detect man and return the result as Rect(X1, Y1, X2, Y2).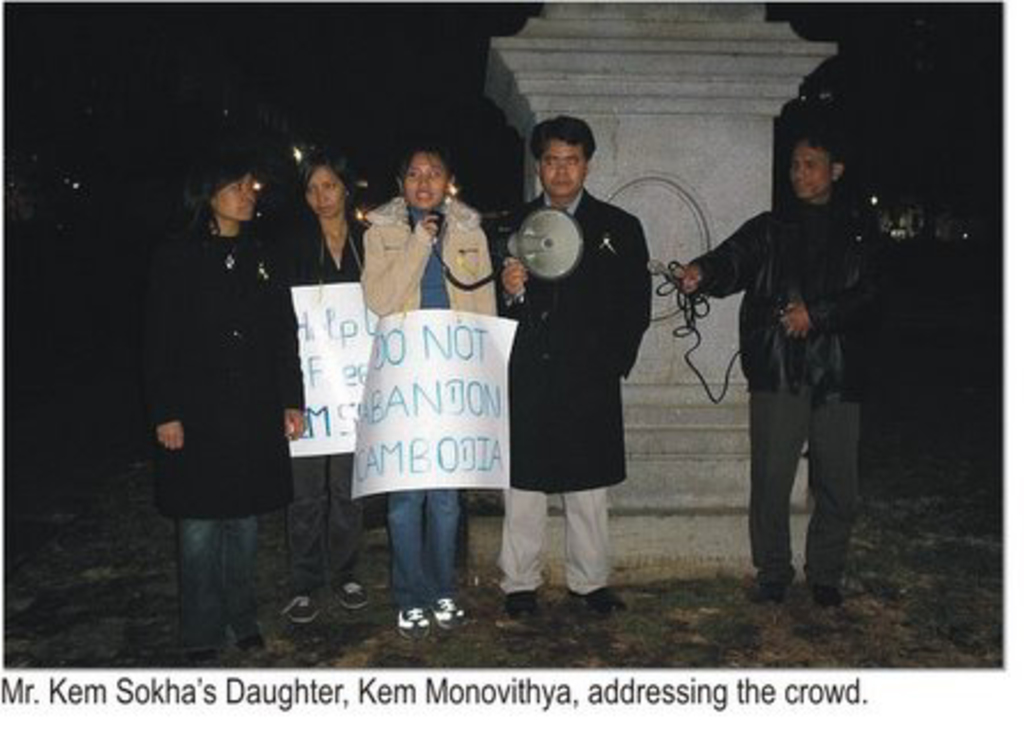
Rect(489, 110, 645, 604).
